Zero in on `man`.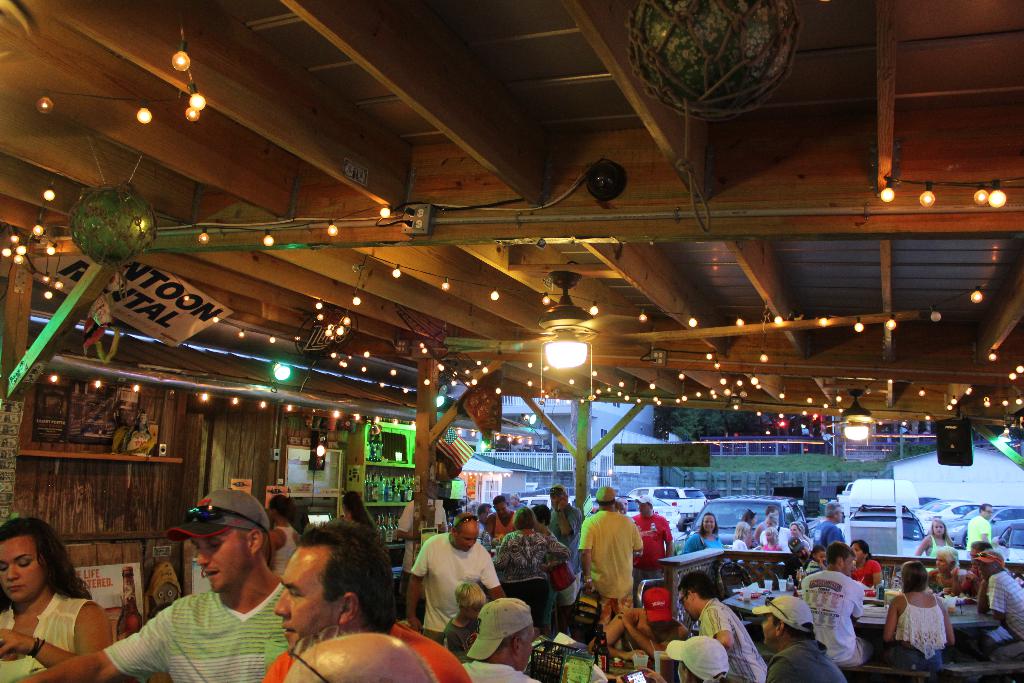
Zeroed in: box=[664, 636, 729, 682].
